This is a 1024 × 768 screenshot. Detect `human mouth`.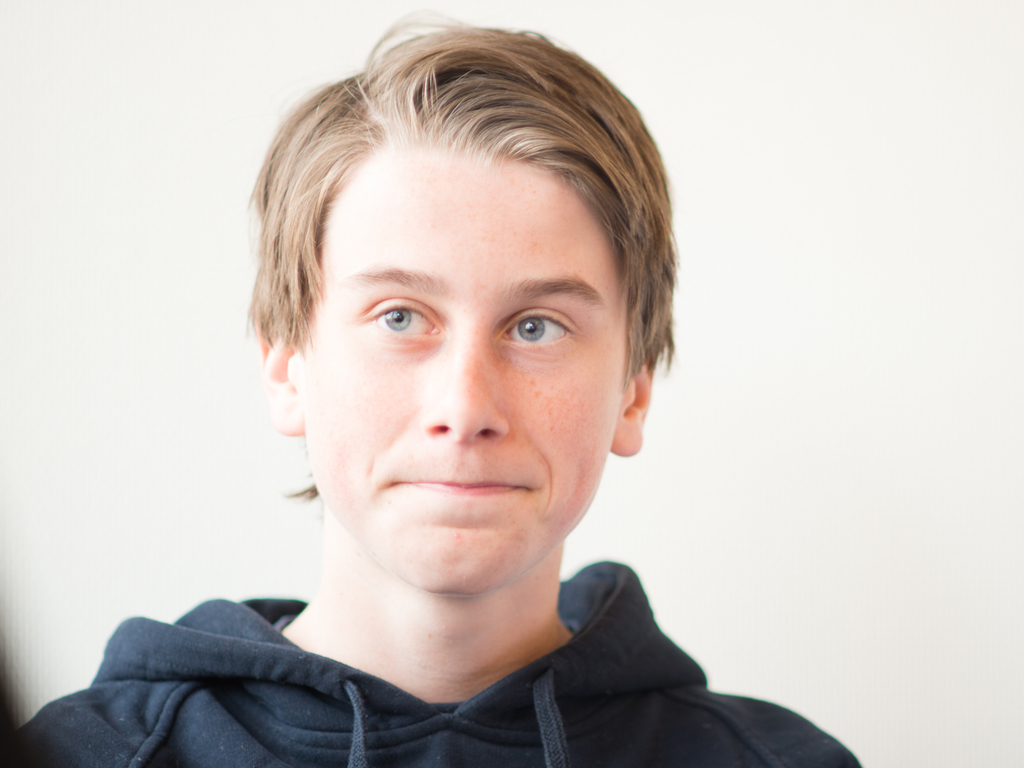
{"left": 395, "top": 477, "right": 522, "bottom": 494}.
